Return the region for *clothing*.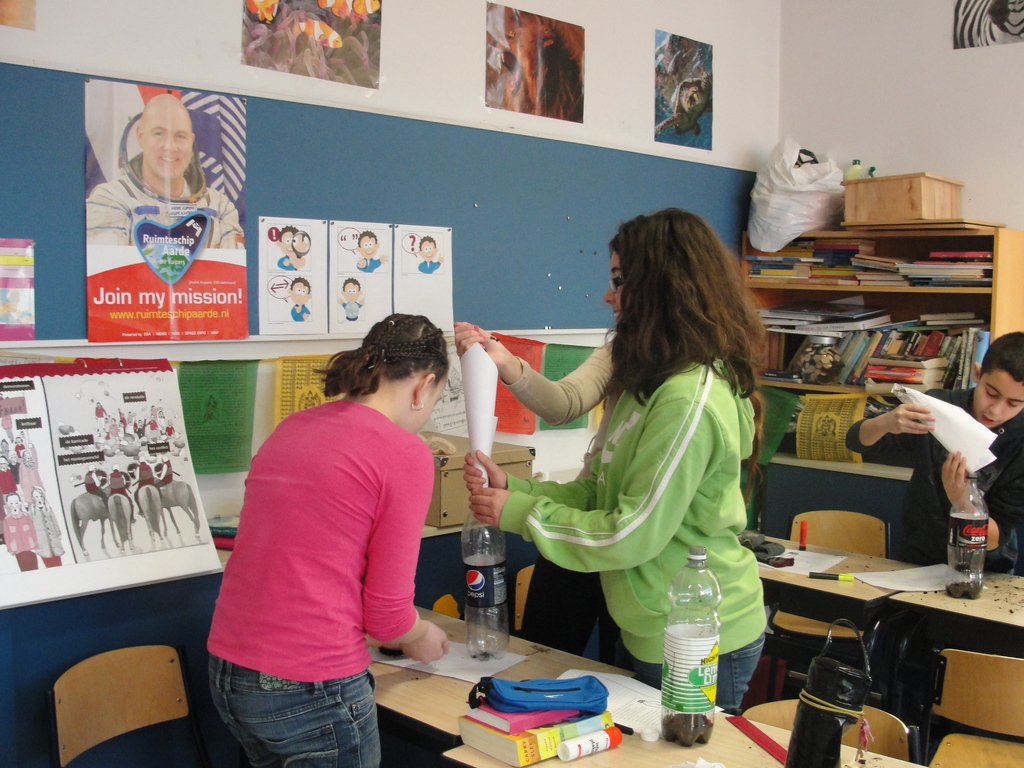
833, 380, 1023, 607.
